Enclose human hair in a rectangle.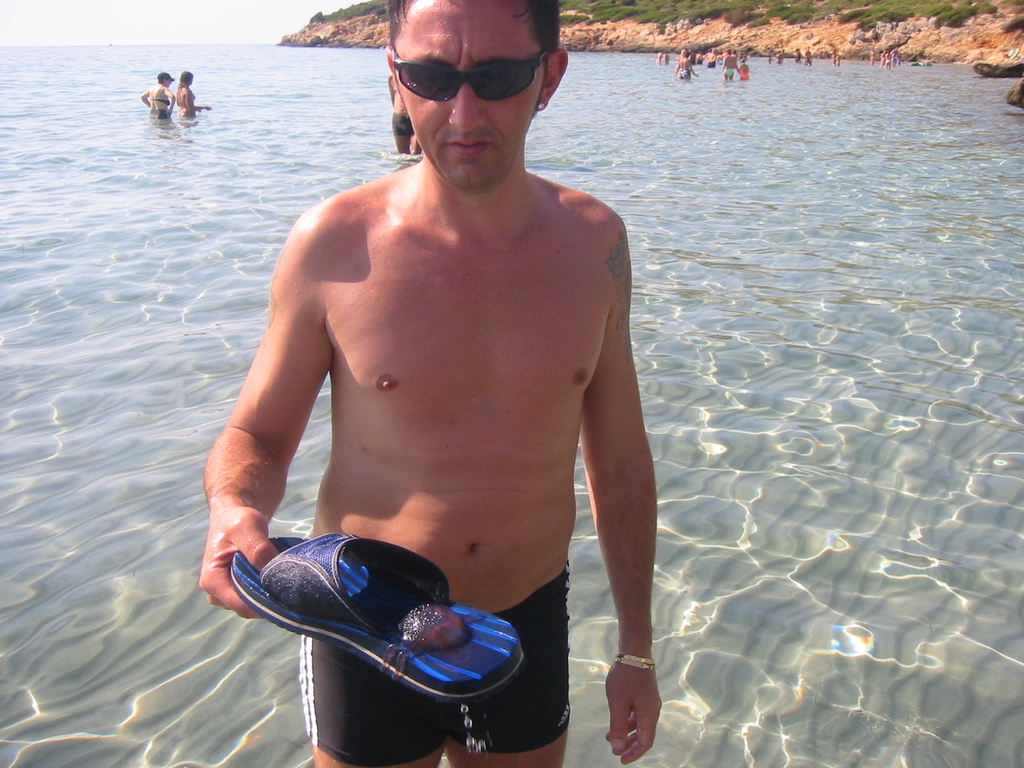
box=[157, 79, 164, 85].
